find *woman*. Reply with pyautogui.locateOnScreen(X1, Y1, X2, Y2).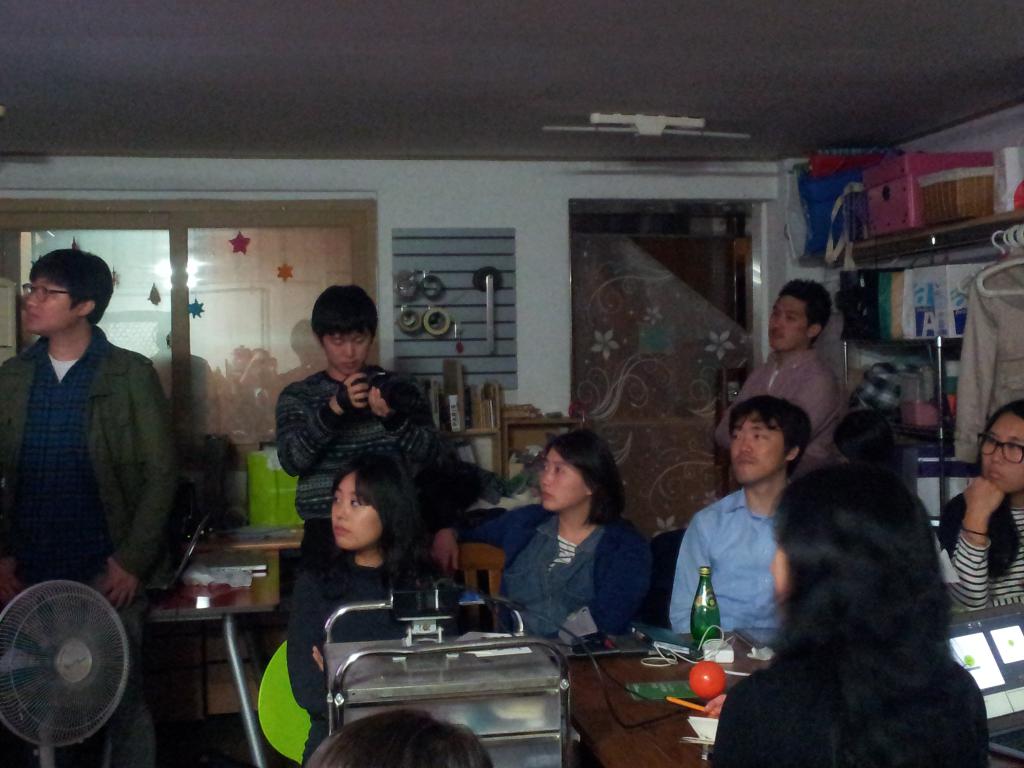
pyautogui.locateOnScreen(708, 467, 989, 767).
